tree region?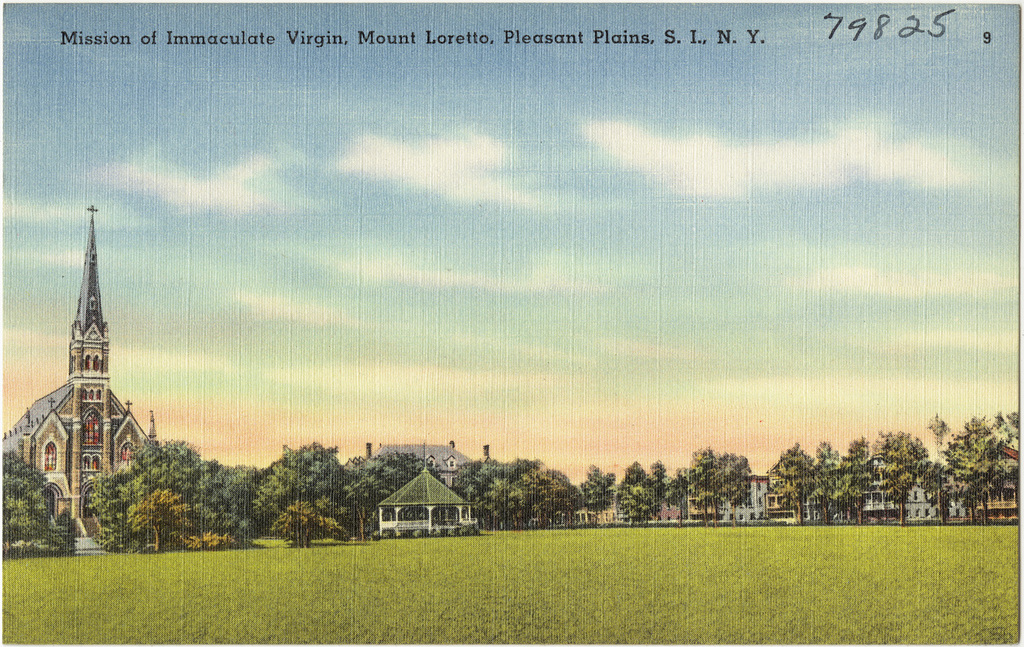
bbox(352, 444, 443, 546)
